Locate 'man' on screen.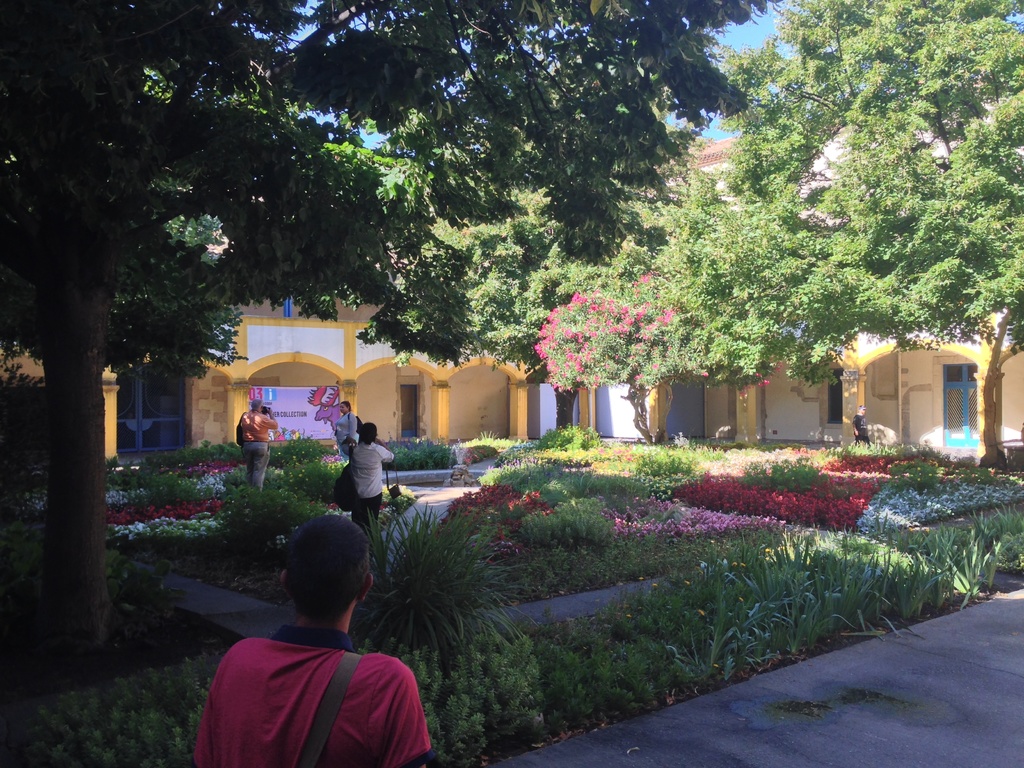
On screen at (left=852, top=403, right=874, bottom=447).
